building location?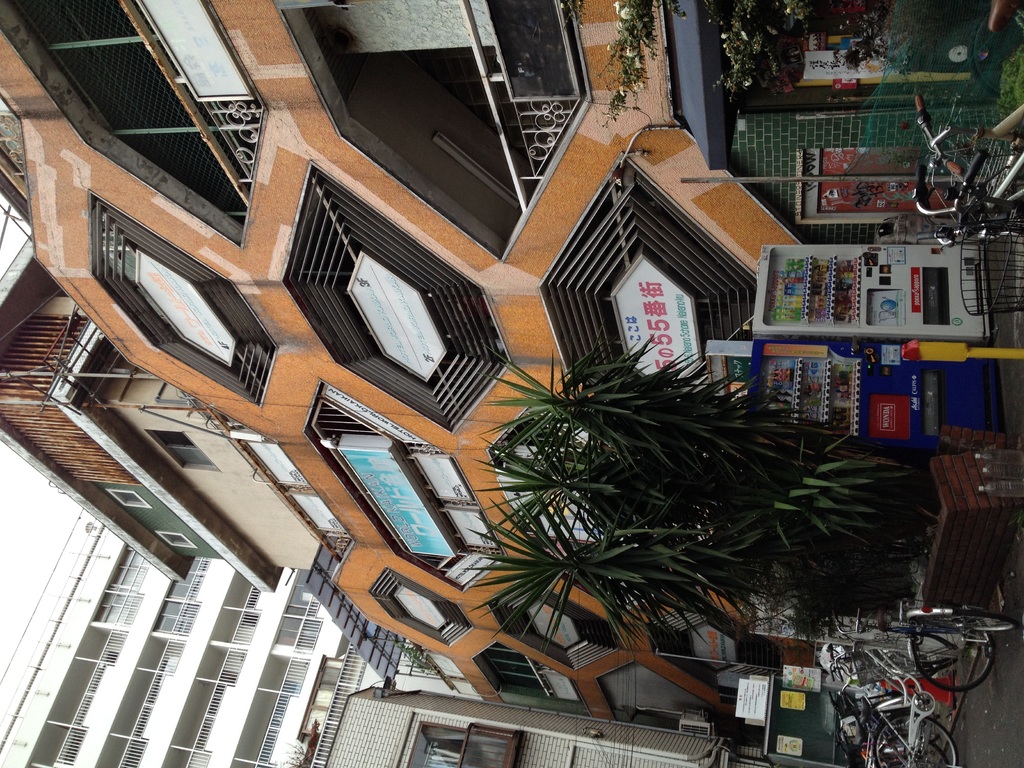
bbox=[0, 0, 1021, 741]
